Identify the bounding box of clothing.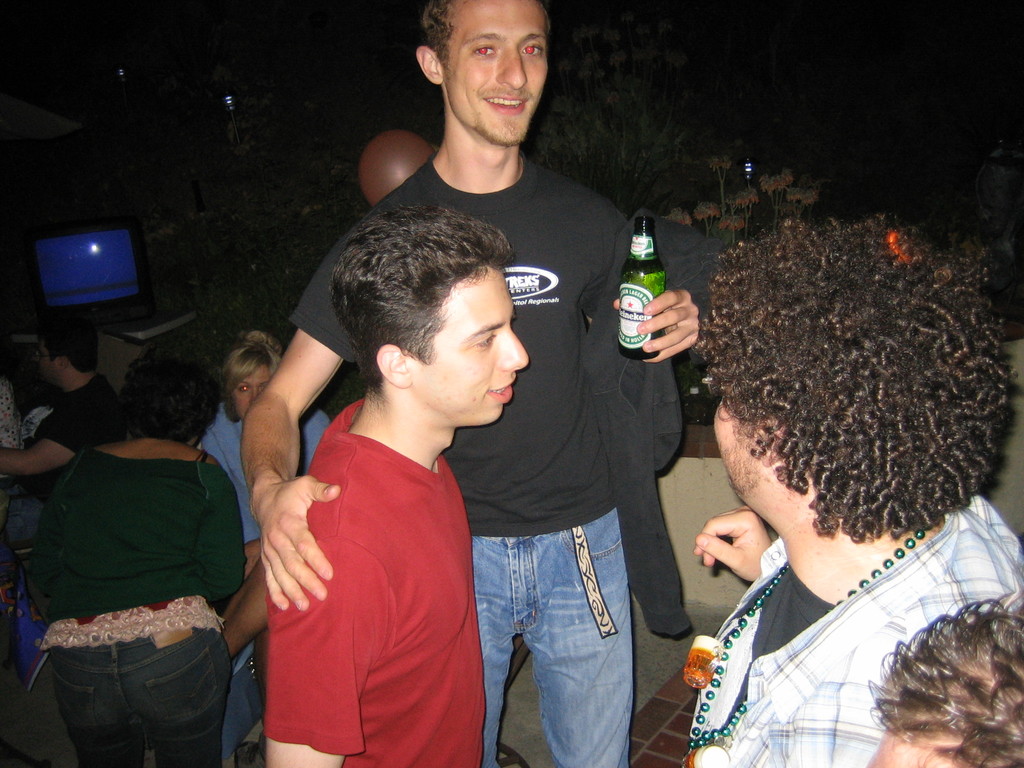
25 372 120 501.
